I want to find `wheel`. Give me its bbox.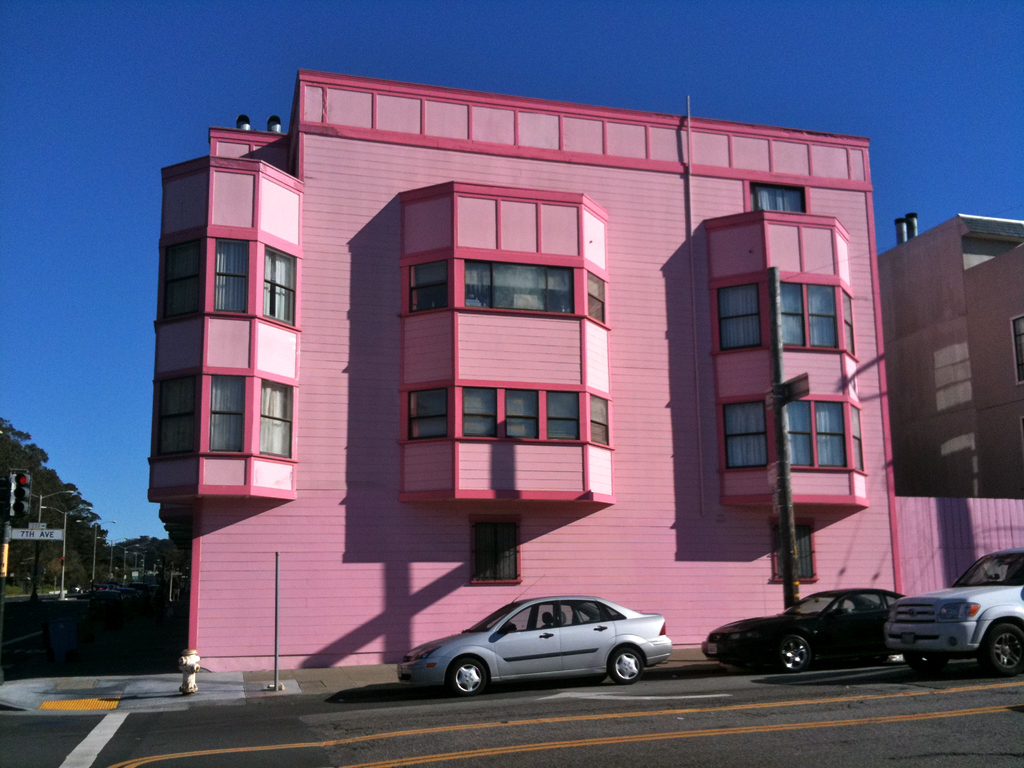
<region>447, 658, 484, 696</region>.
